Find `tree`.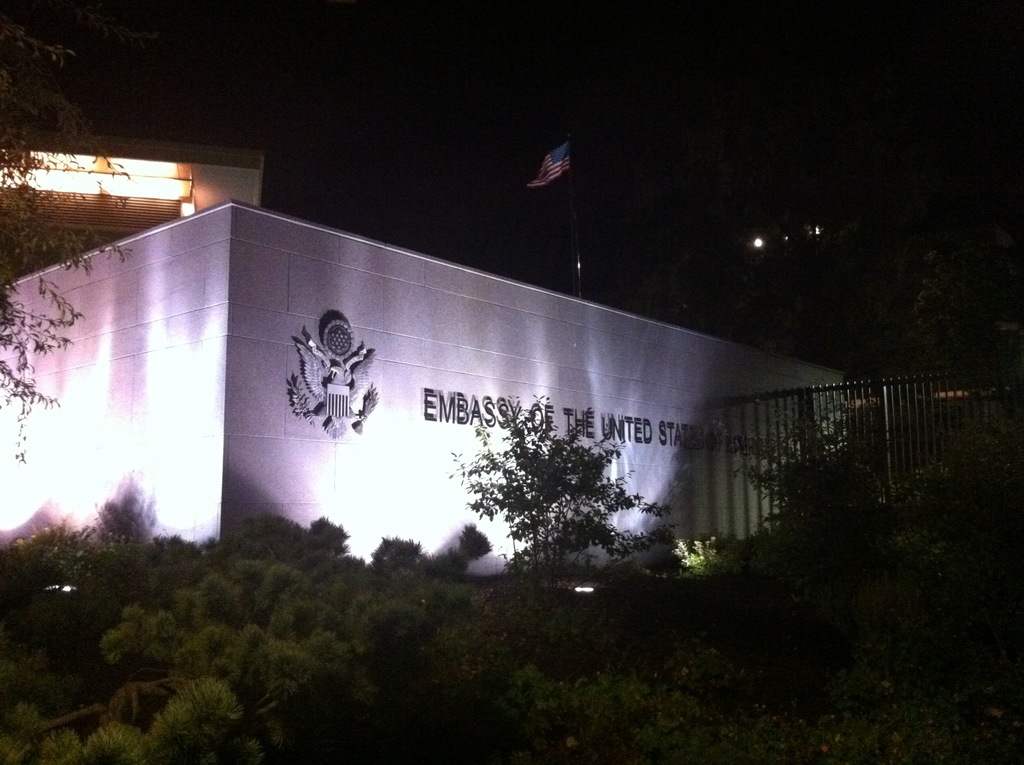
913/243/1019/394.
